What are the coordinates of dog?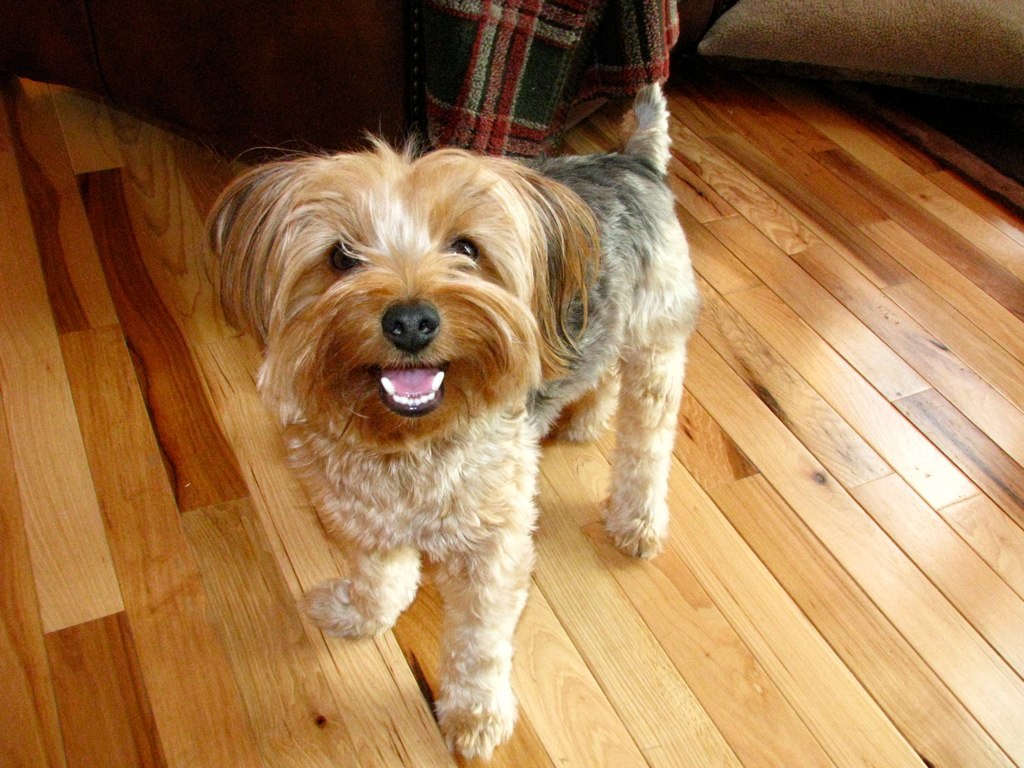
crop(202, 85, 701, 765).
